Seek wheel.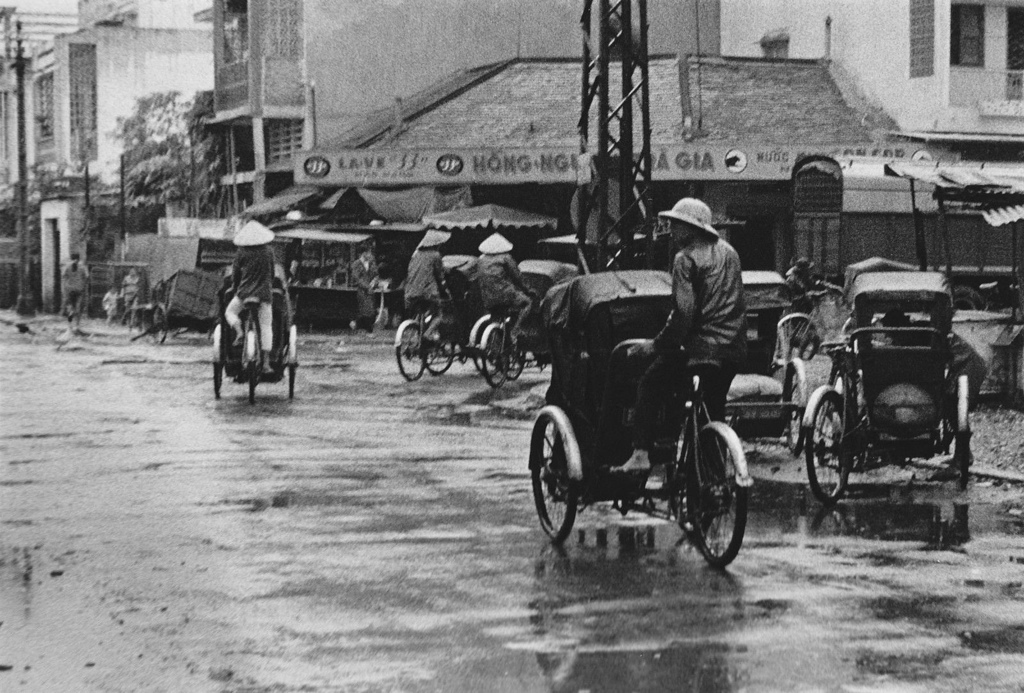
pyautogui.locateOnScreen(286, 328, 301, 401).
